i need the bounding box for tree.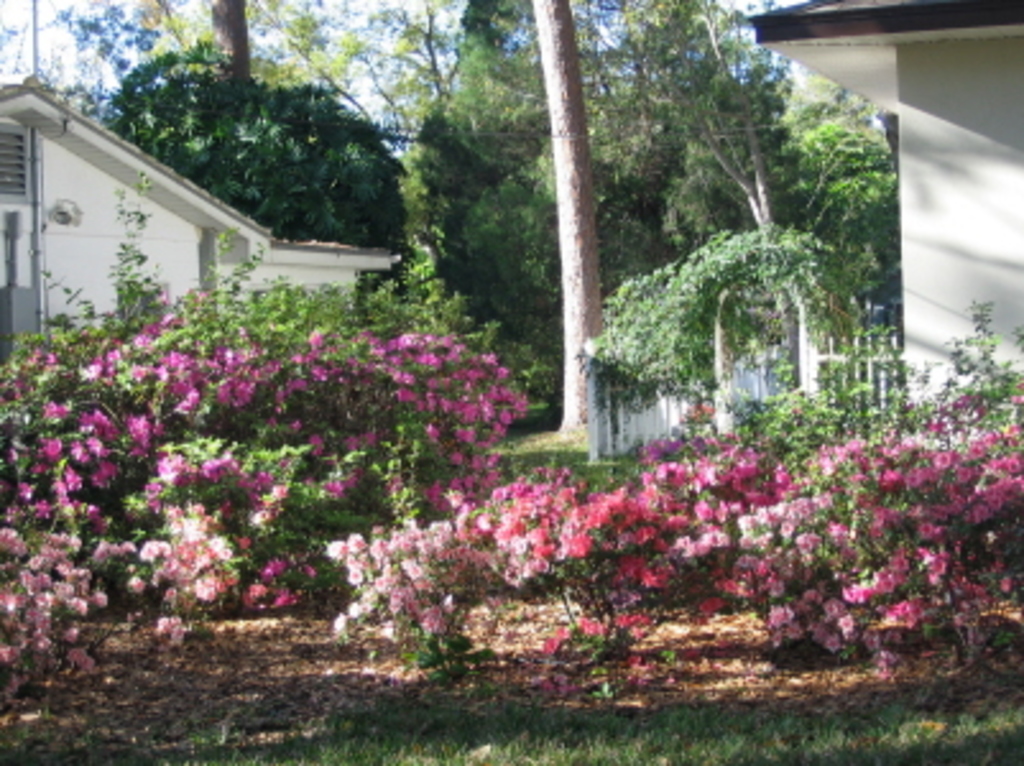
Here it is: (74, 43, 406, 306).
